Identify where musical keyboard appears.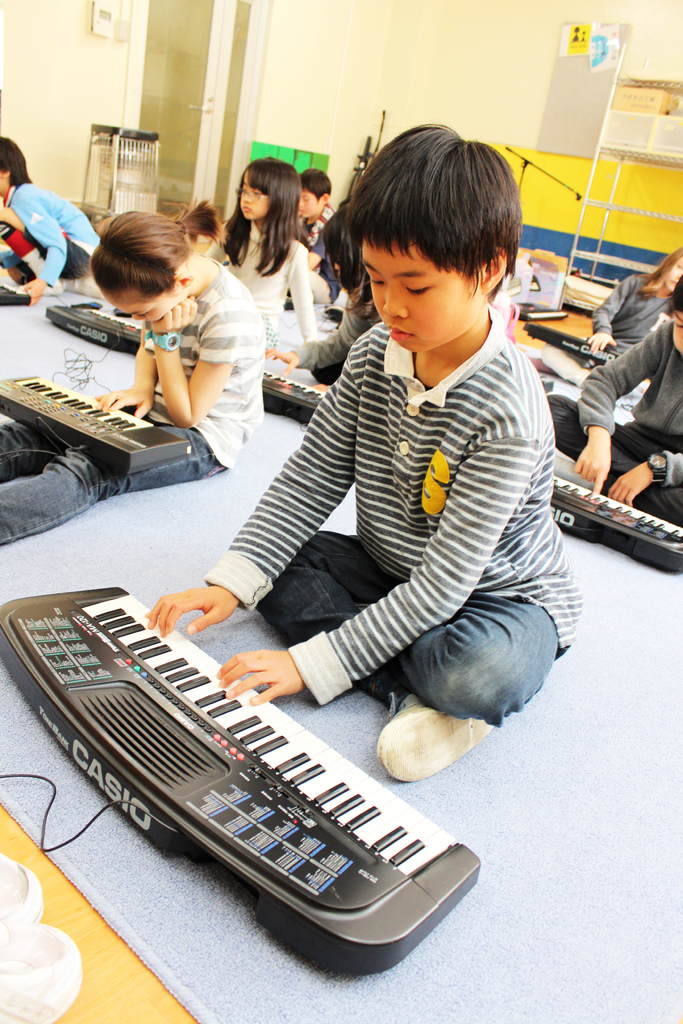
Appears at [x1=561, y1=294, x2=595, y2=319].
